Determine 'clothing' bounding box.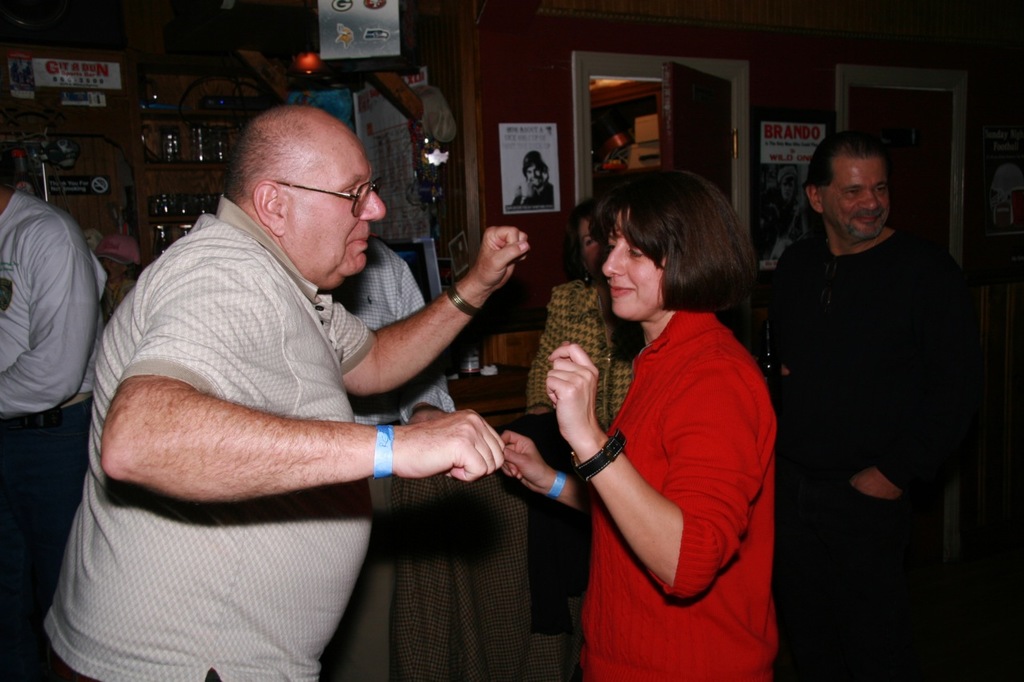
Determined: (42,200,382,681).
